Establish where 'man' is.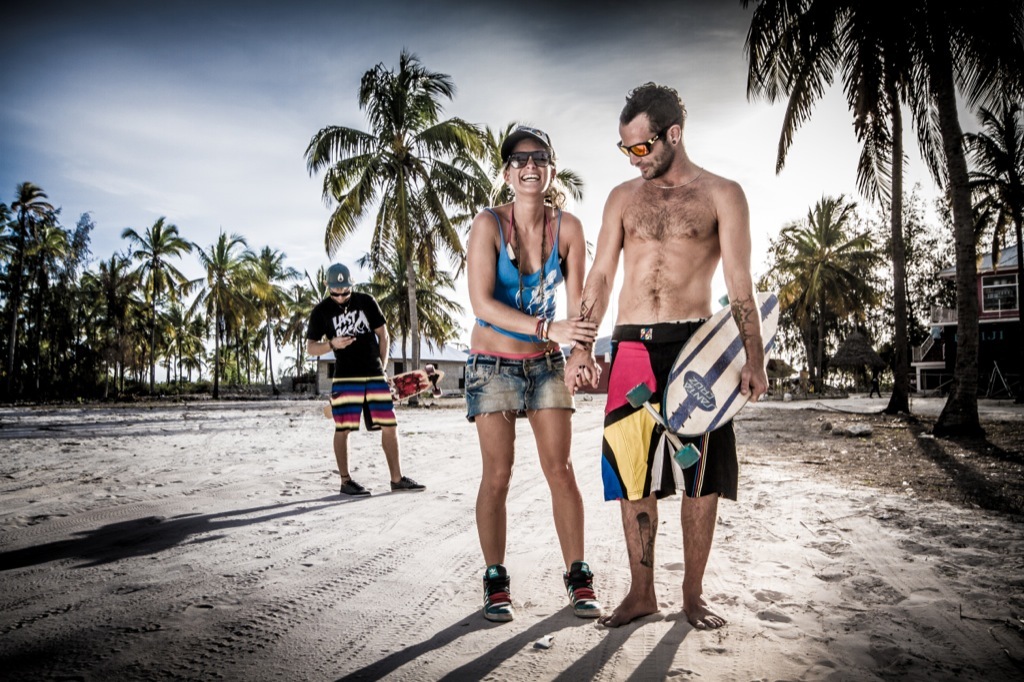
Established at 585:88:763:616.
